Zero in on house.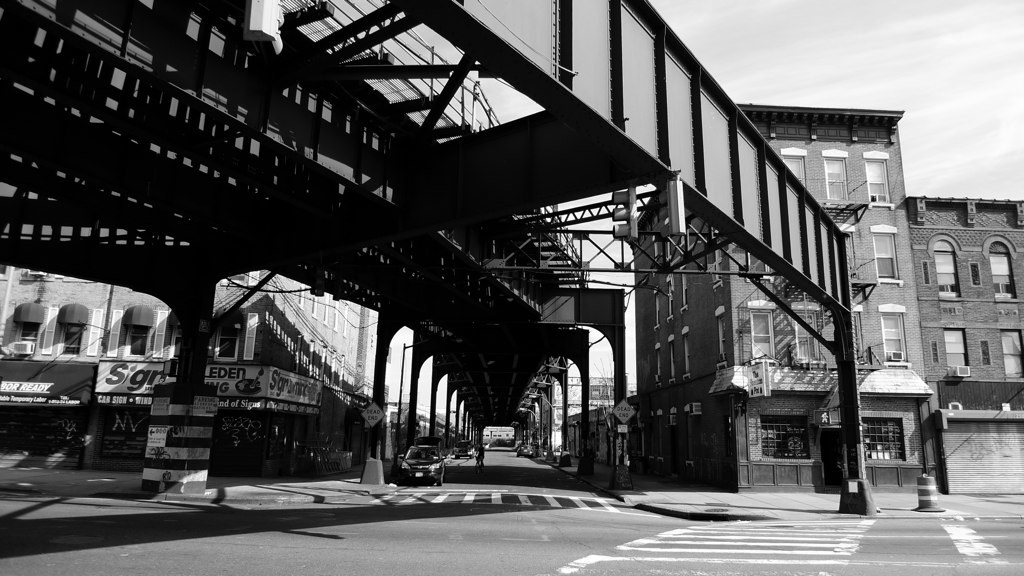
Zeroed in: {"x1": 5, "y1": 253, "x2": 347, "y2": 498}.
